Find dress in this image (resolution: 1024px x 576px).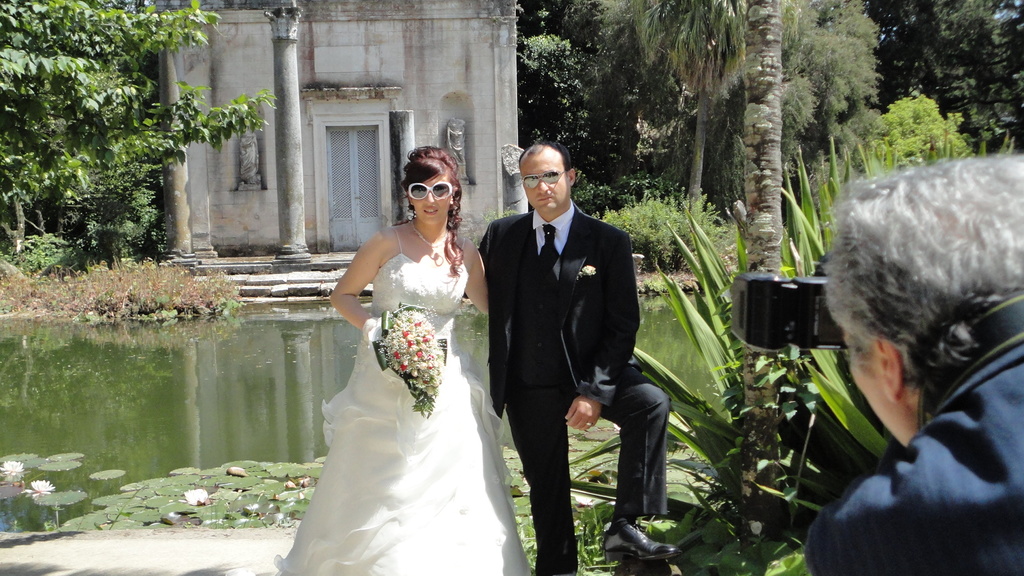
bbox(276, 234, 531, 575).
